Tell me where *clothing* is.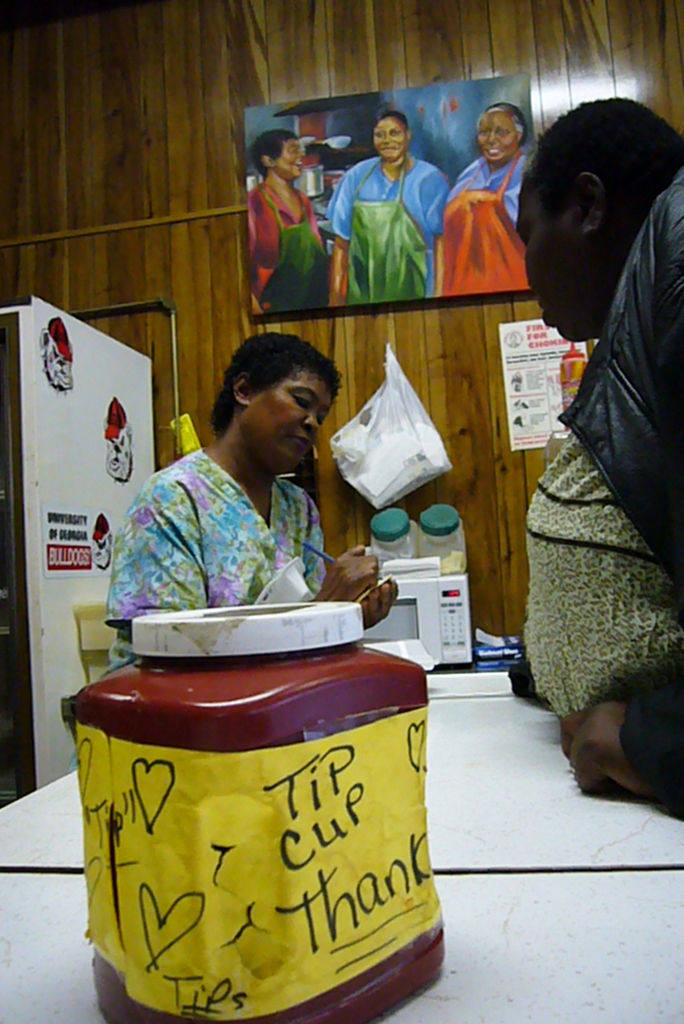
*clothing* is at <box>332,161,452,293</box>.
